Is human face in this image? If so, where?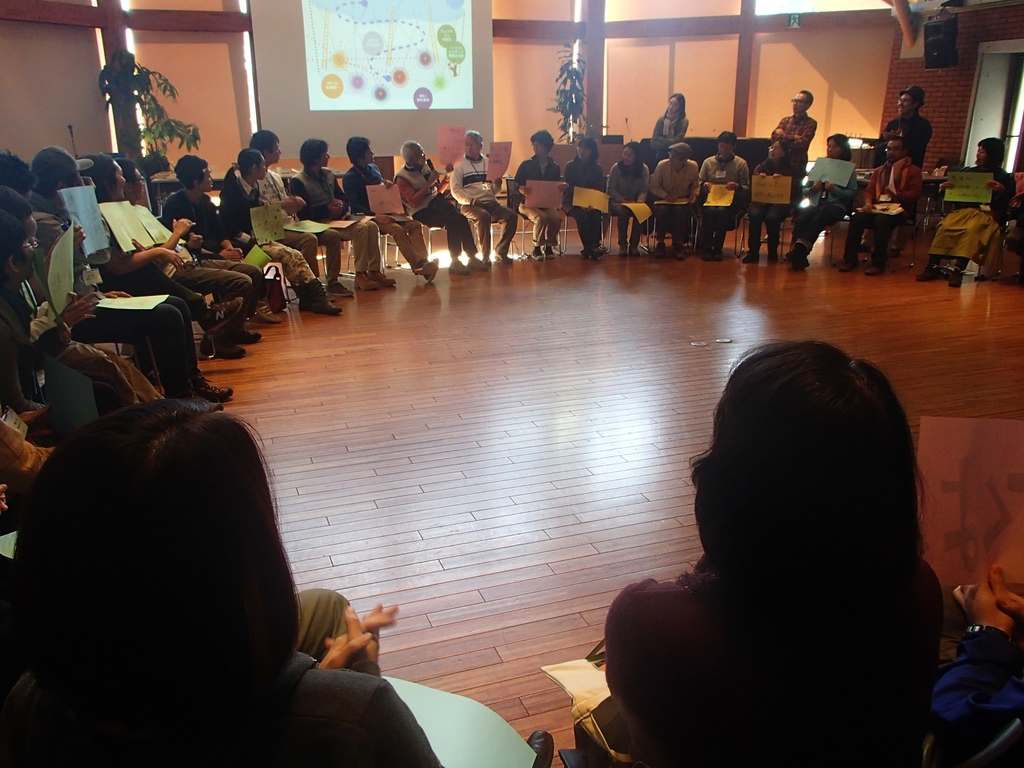
Yes, at x1=110 y1=158 x2=126 y2=196.
